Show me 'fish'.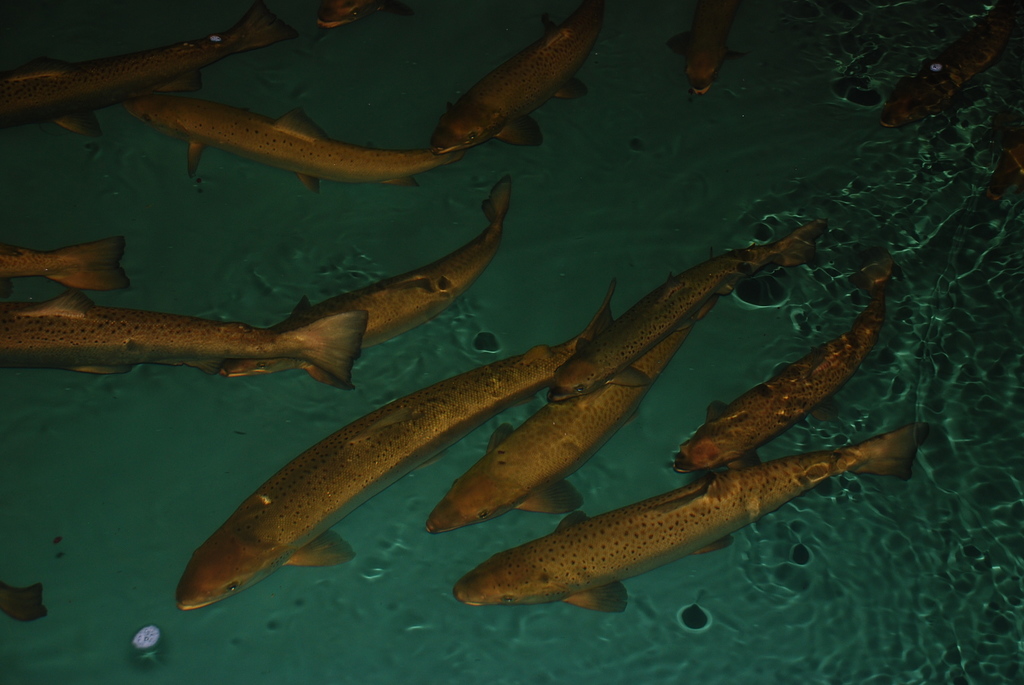
'fish' is here: l=680, t=0, r=742, b=93.
